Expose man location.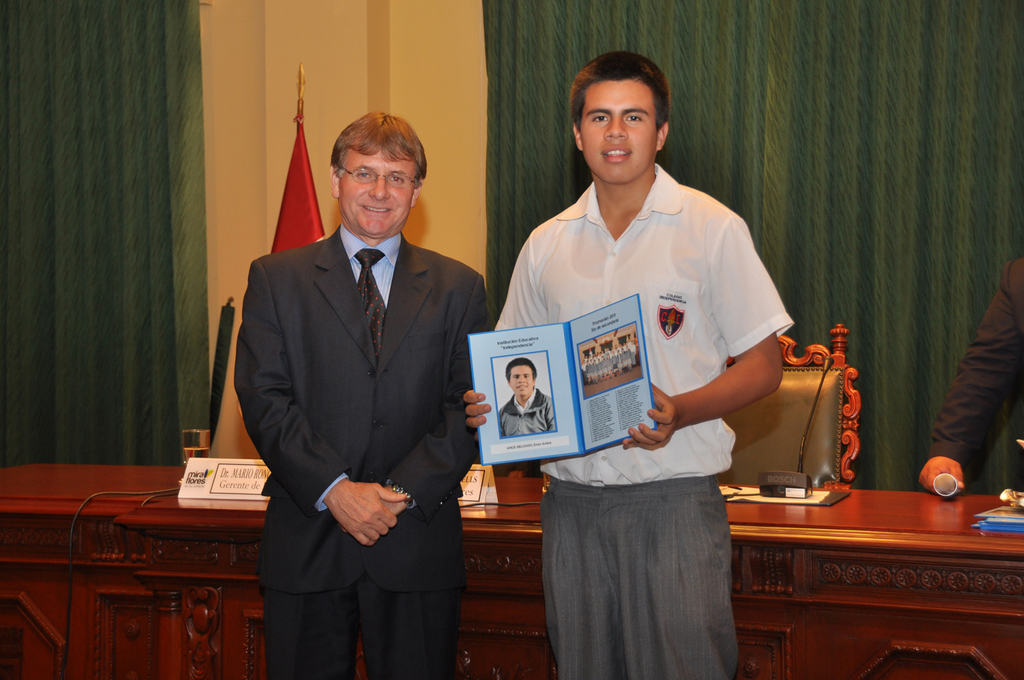
Exposed at l=225, t=87, r=500, b=679.
